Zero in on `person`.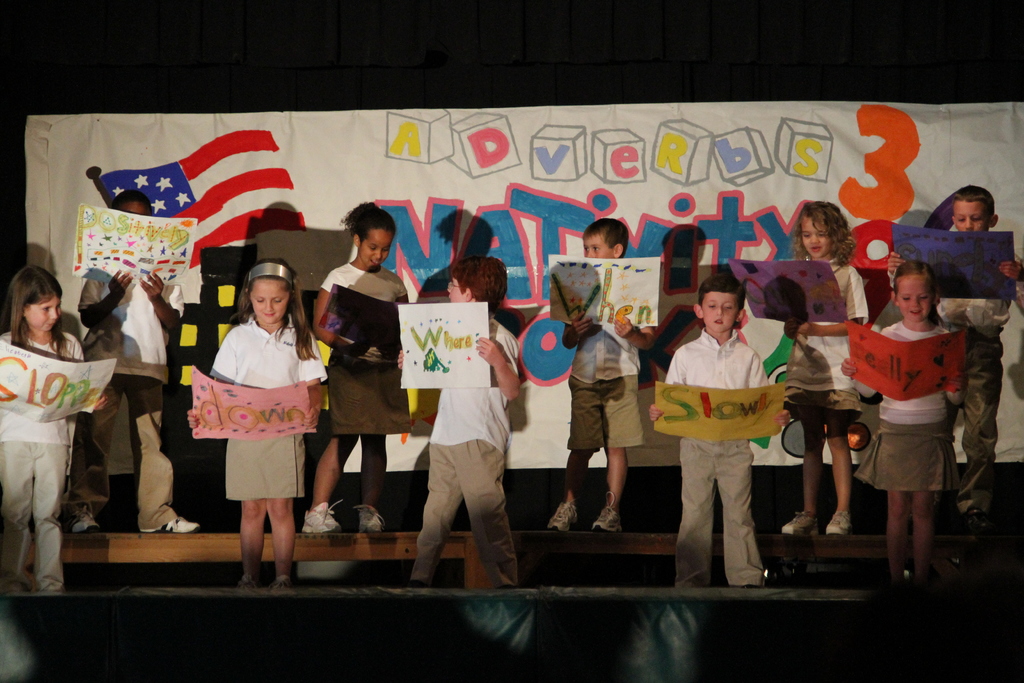
Zeroed in: pyautogui.locateOnScreen(648, 265, 792, 587).
